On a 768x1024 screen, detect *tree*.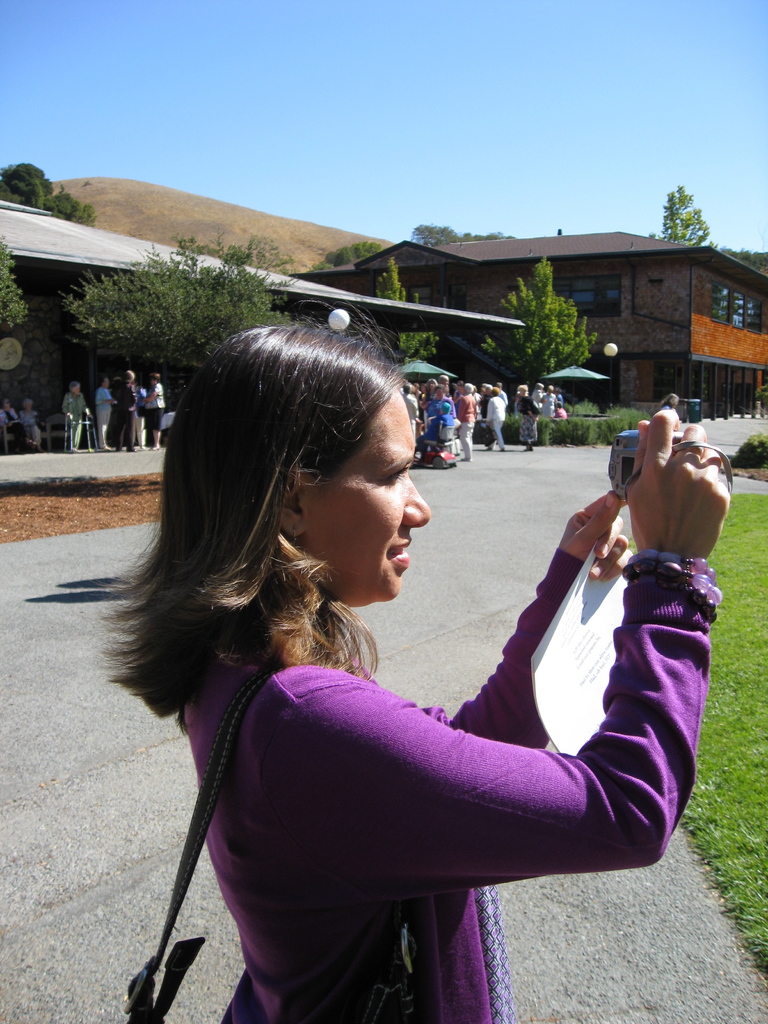
box=[408, 223, 520, 249].
